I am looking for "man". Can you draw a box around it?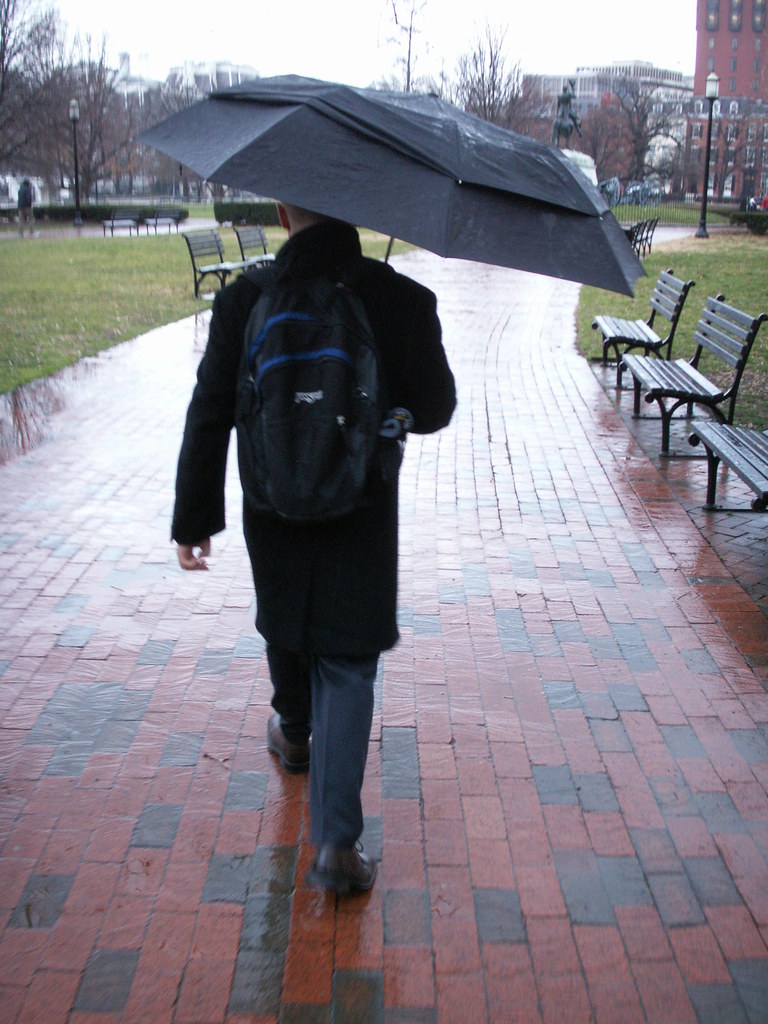
Sure, the bounding box is (181,181,447,879).
